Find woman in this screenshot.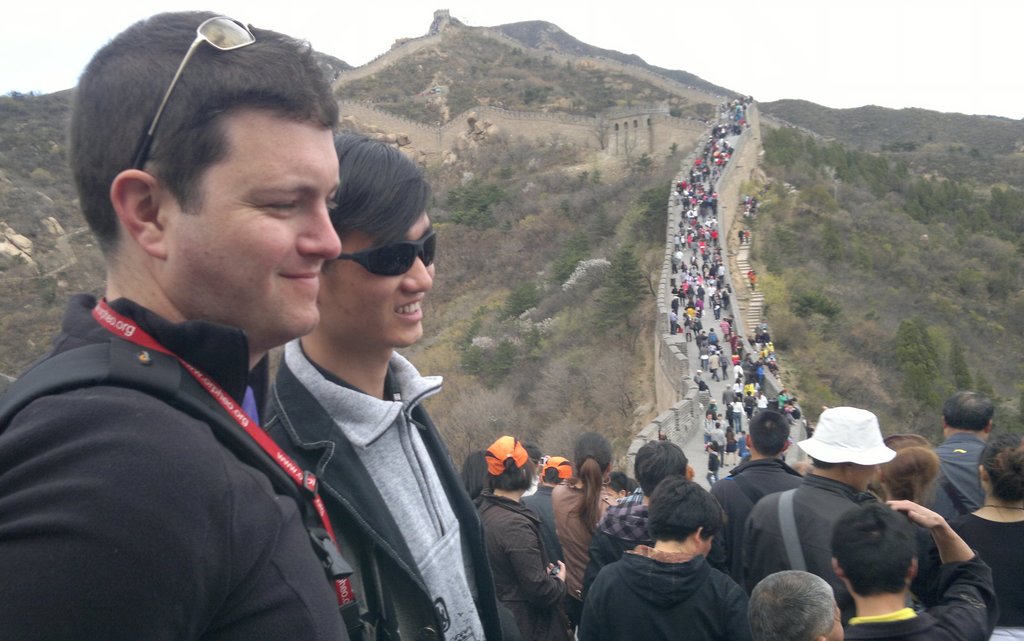
The bounding box for woman is [x1=748, y1=377, x2=760, y2=402].
